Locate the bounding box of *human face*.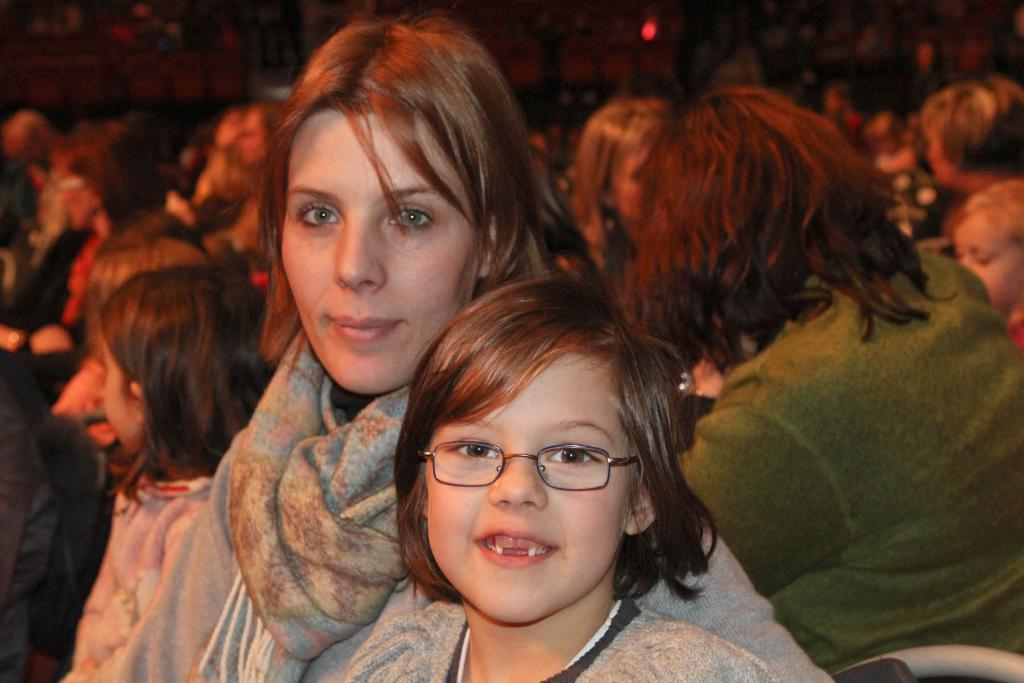
Bounding box: x1=420, y1=350, x2=624, y2=620.
